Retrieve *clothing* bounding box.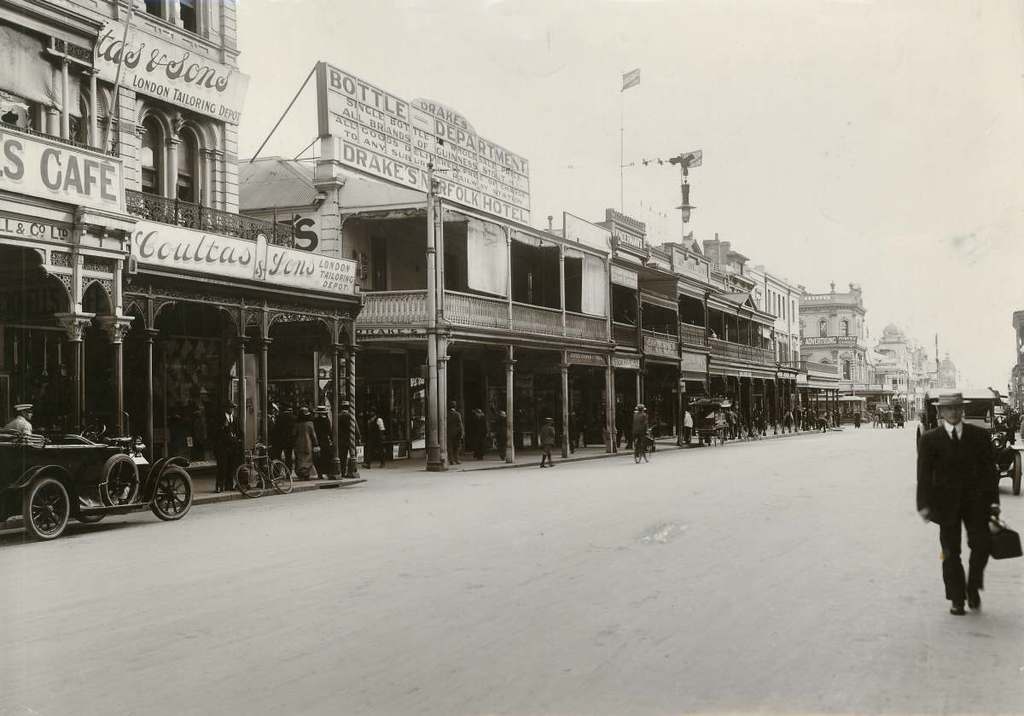
Bounding box: [left=0, top=415, right=32, bottom=431].
